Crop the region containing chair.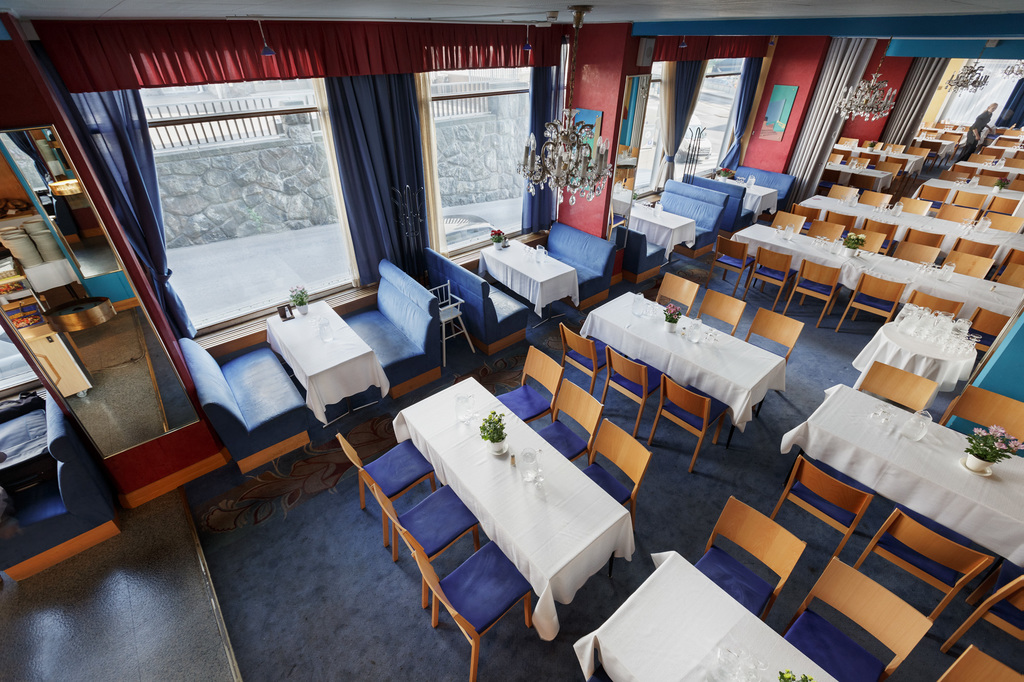
Crop region: 947/187/981/213.
